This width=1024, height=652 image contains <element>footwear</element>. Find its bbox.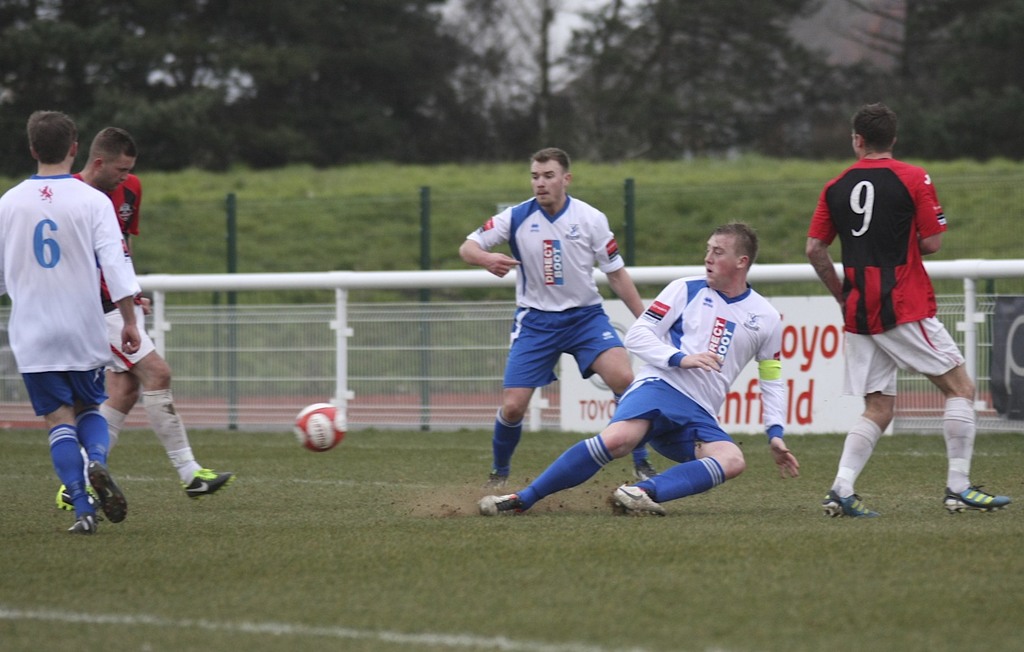
l=186, t=465, r=238, b=500.
